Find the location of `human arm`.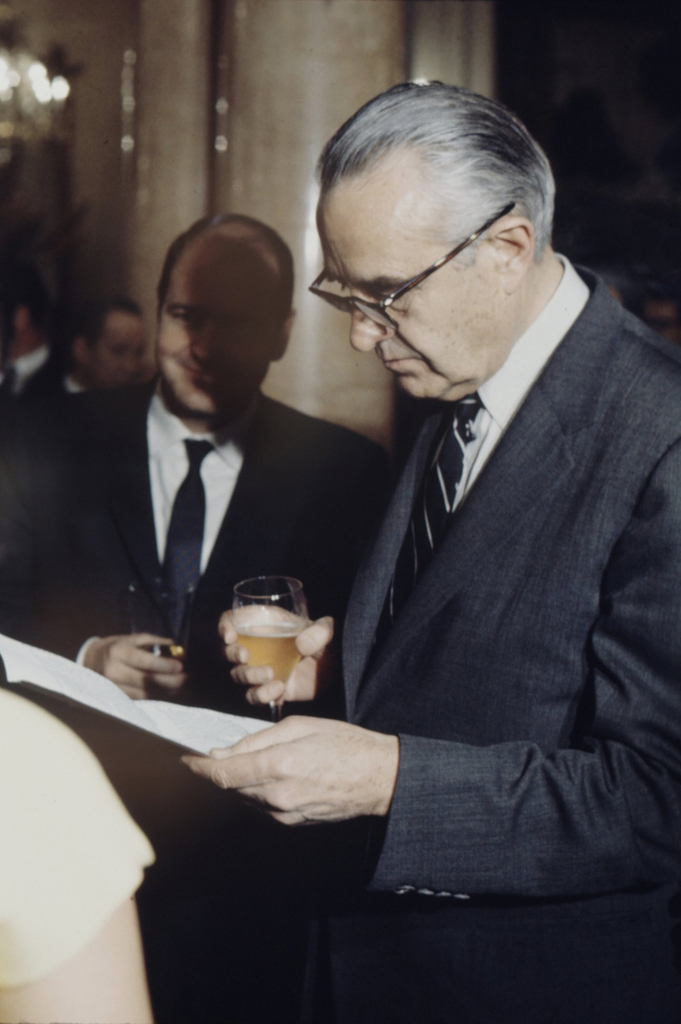
Location: pyautogui.locateOnScreen(0, 398, 206, 715).
